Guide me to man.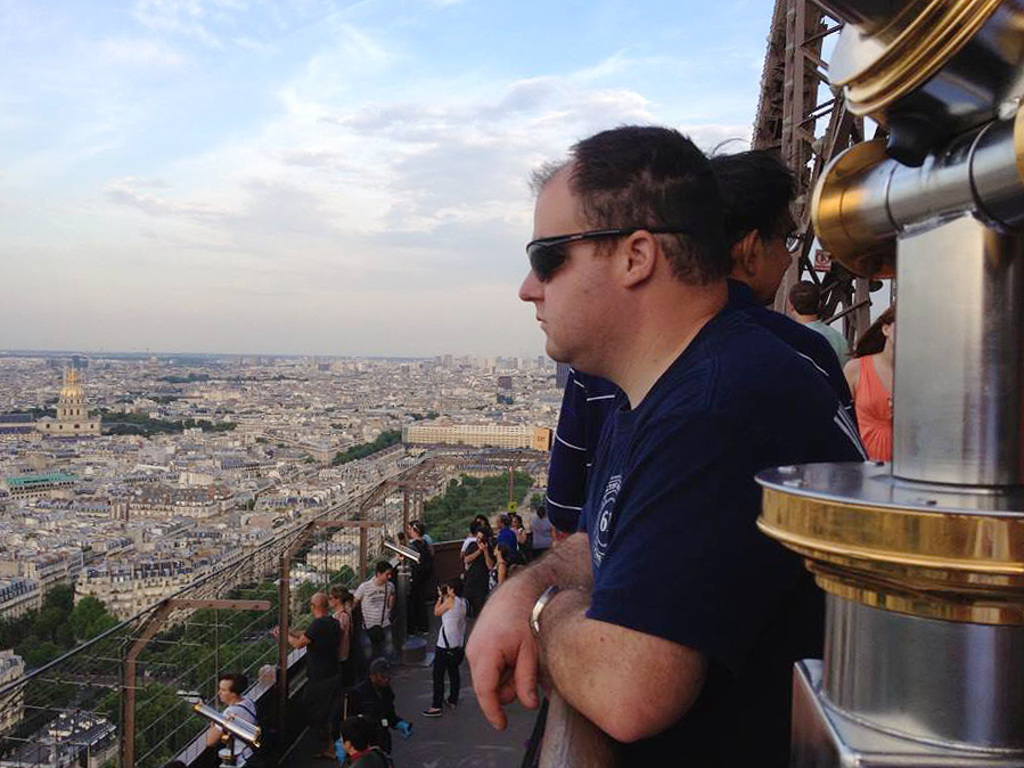
Guidance: x1=465, y1=529, x2=494, y2=627.
